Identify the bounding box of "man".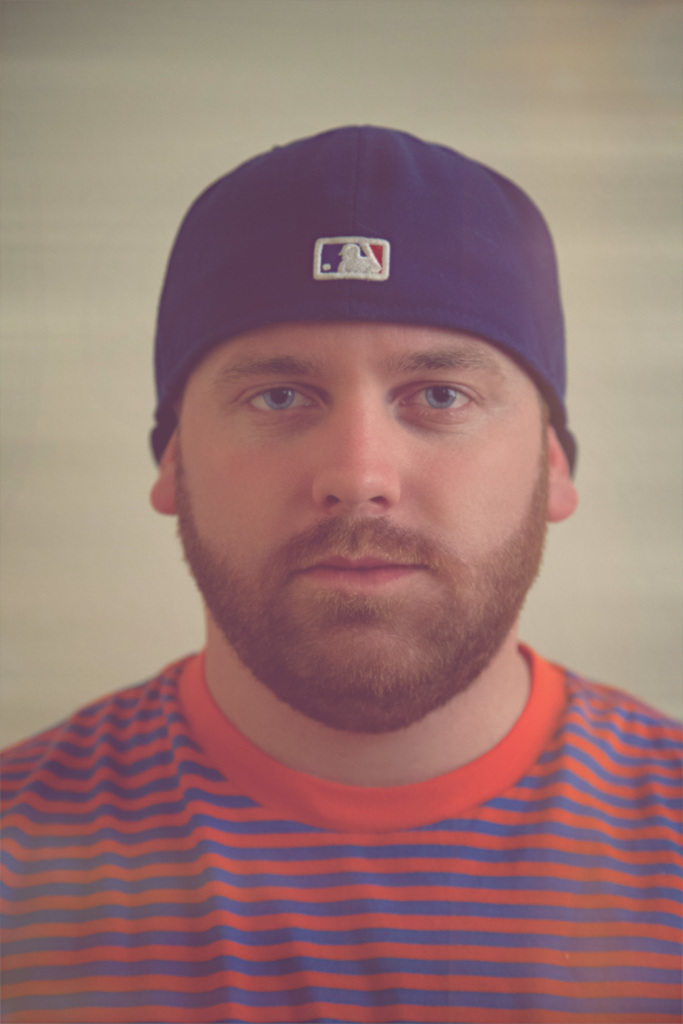
0, 99, 682, 975.
